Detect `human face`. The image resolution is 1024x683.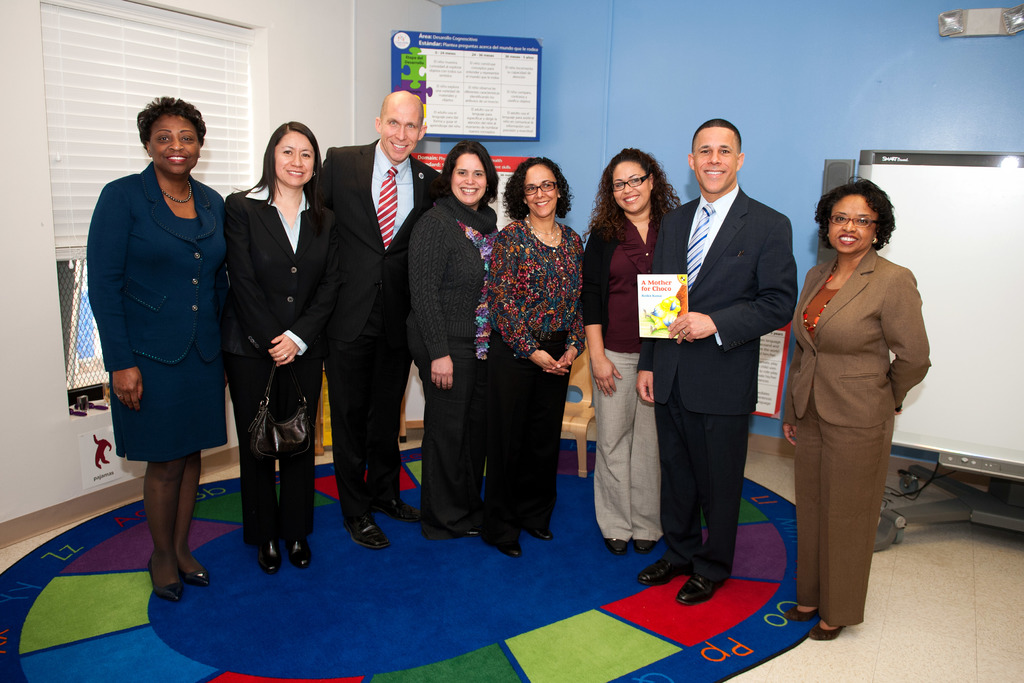
select_region(272, 128, 316, 188).
